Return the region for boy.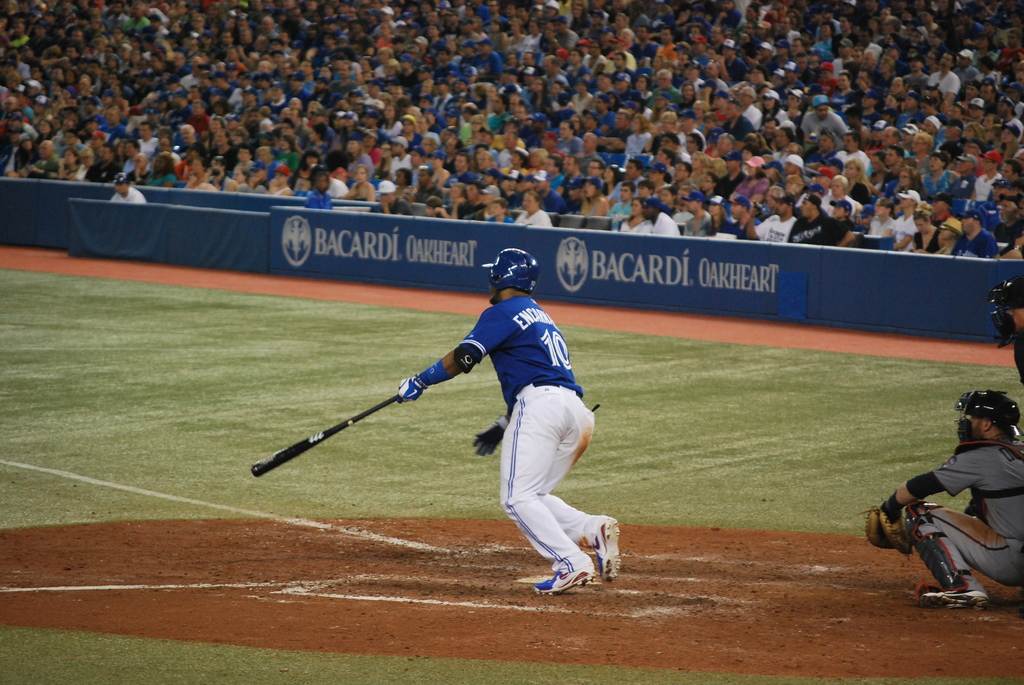
(865, 380, 1023, 603).
